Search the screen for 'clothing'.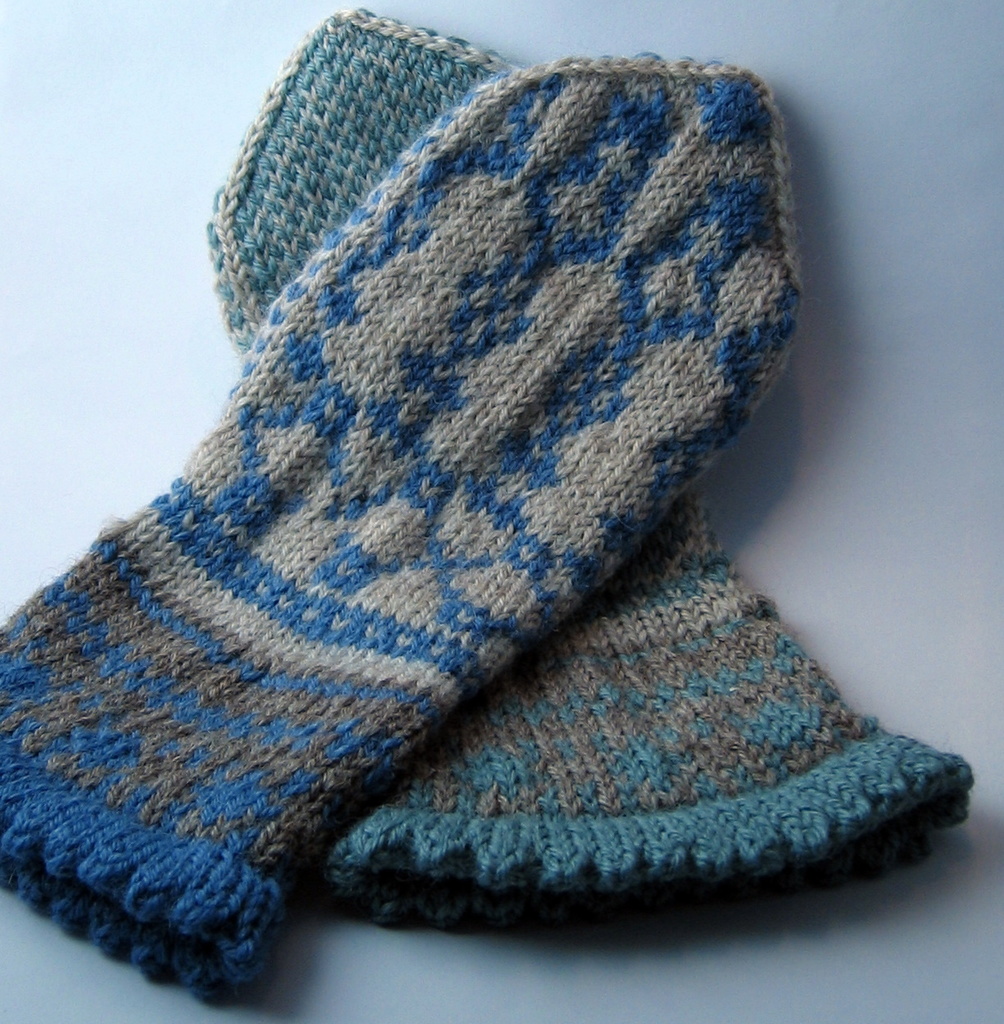
Found at [x1=161, y1=2, x2=986, y2=889].
